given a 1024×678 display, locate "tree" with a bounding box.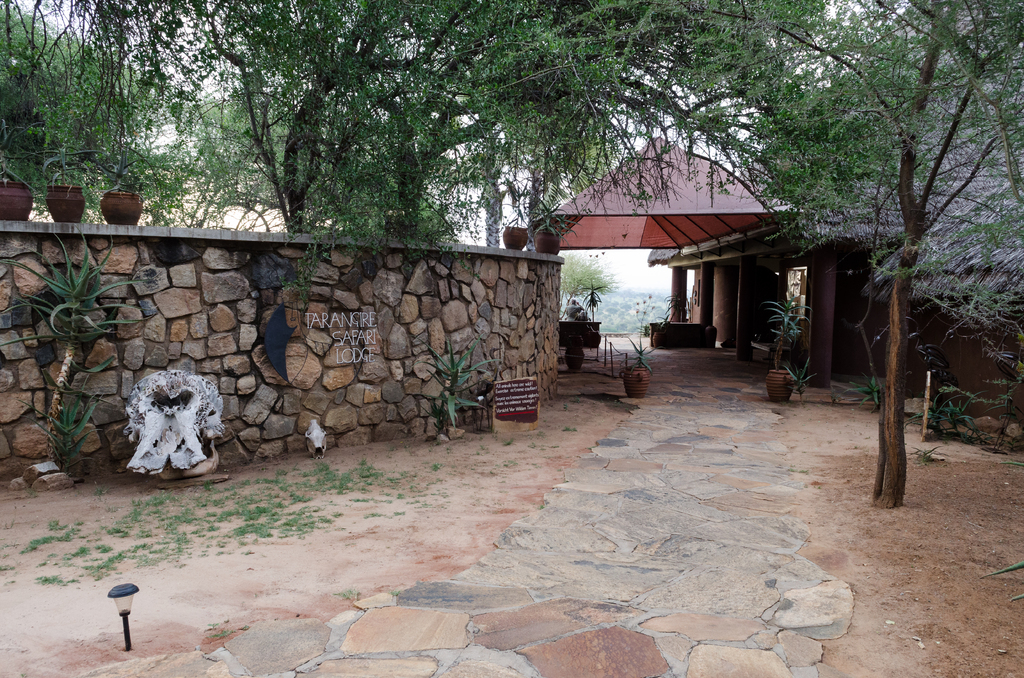
Located: [left=187, top=0, right=655, bottom=230].
